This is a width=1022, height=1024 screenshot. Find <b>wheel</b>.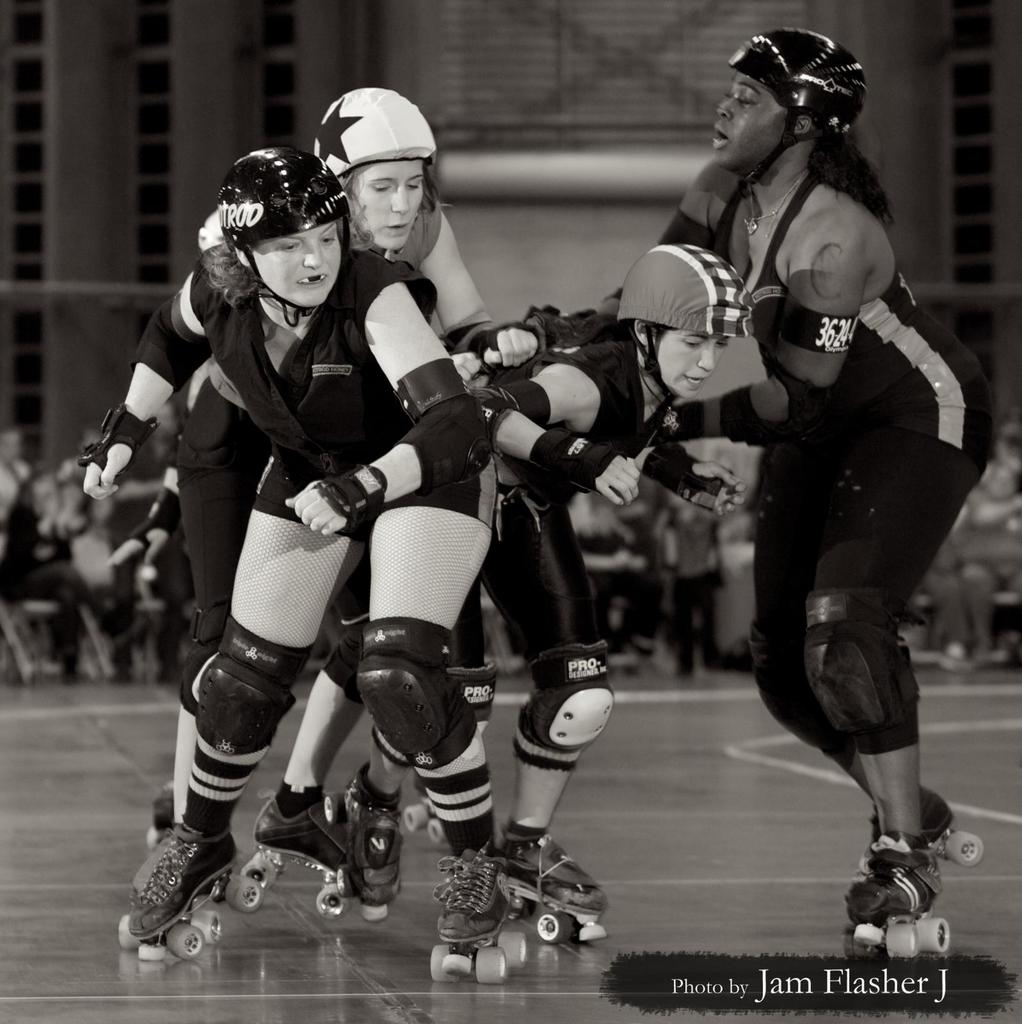
Bounding box: (529, 904, 577, 942).
